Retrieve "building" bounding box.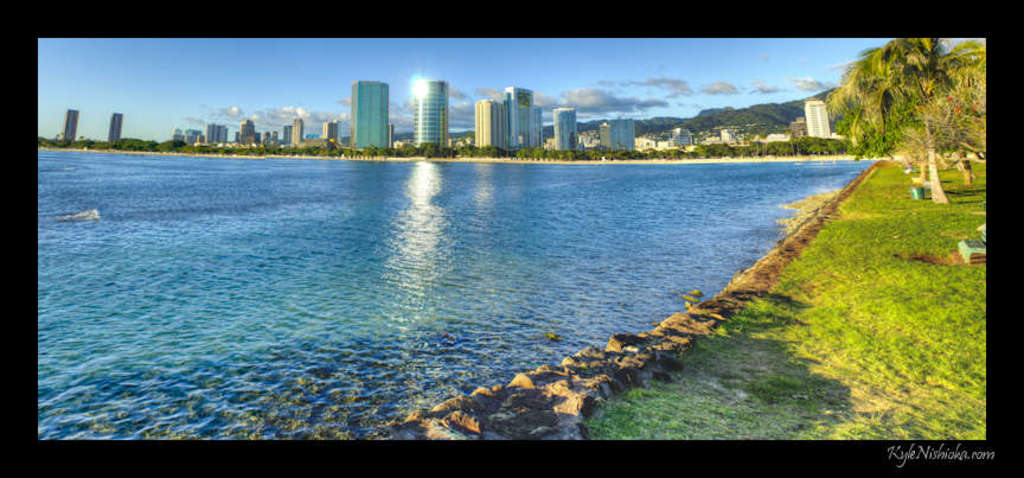
Bounding box: 599,117,636,149.
